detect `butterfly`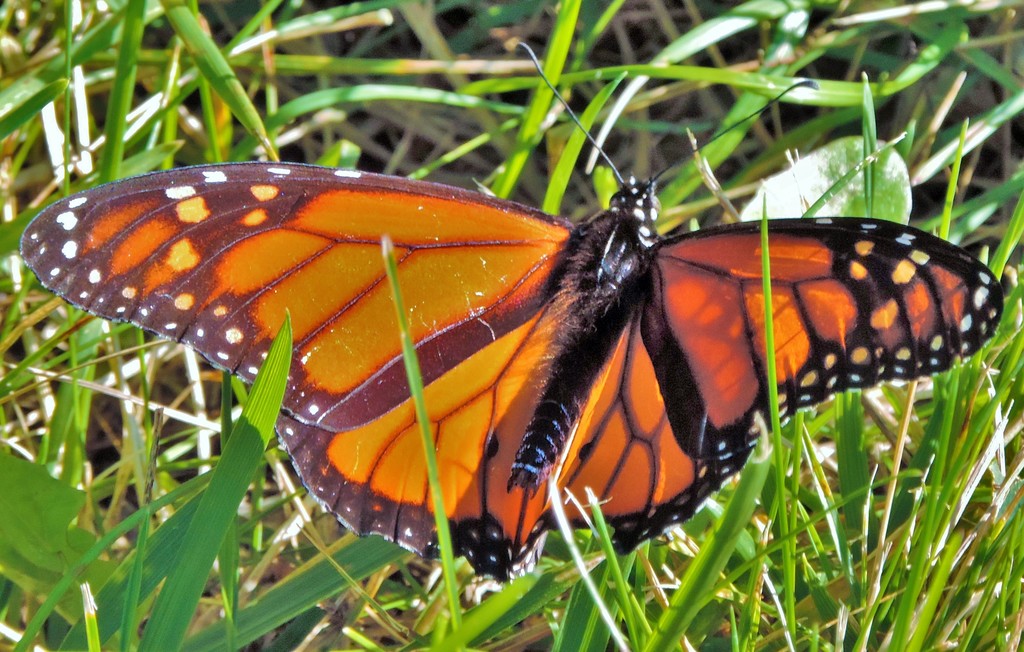
{"left": 0, "top": 117, "right": 1009, "bottom": 564}
